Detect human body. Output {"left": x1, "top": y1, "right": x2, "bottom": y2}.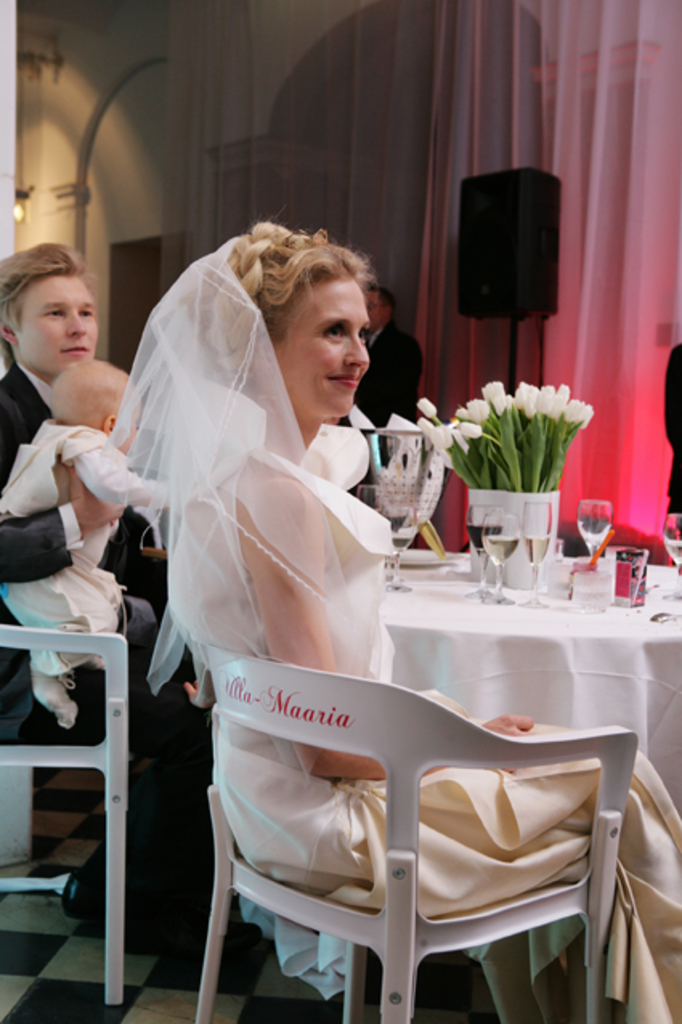
{"left": 290, "top": 228, "right": 680, "bottom": 1022}.
